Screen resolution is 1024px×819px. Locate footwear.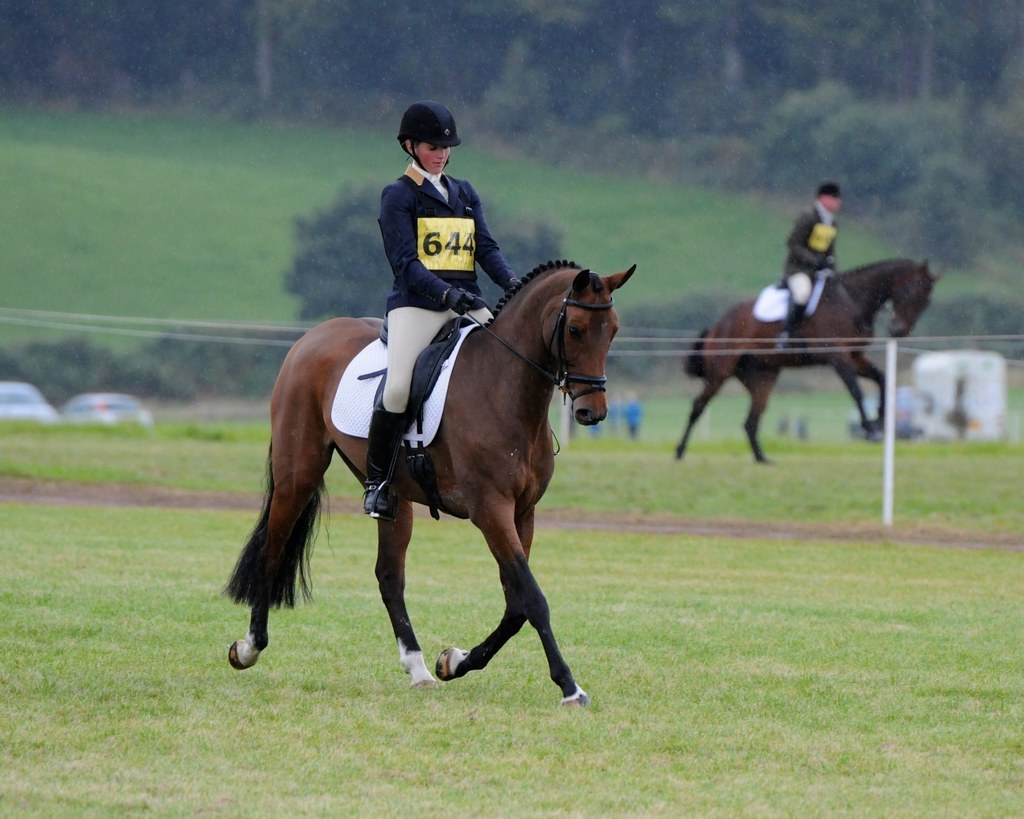
region(363, 477, 387, 517).
